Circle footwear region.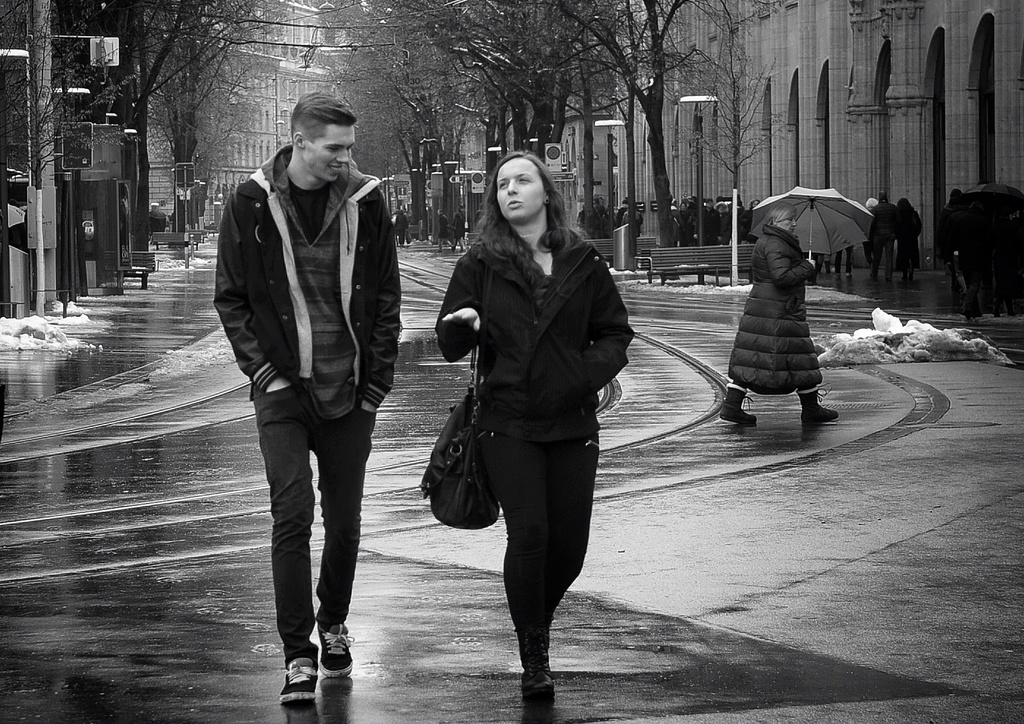
Region: <box>908,279,910,284</box>.
